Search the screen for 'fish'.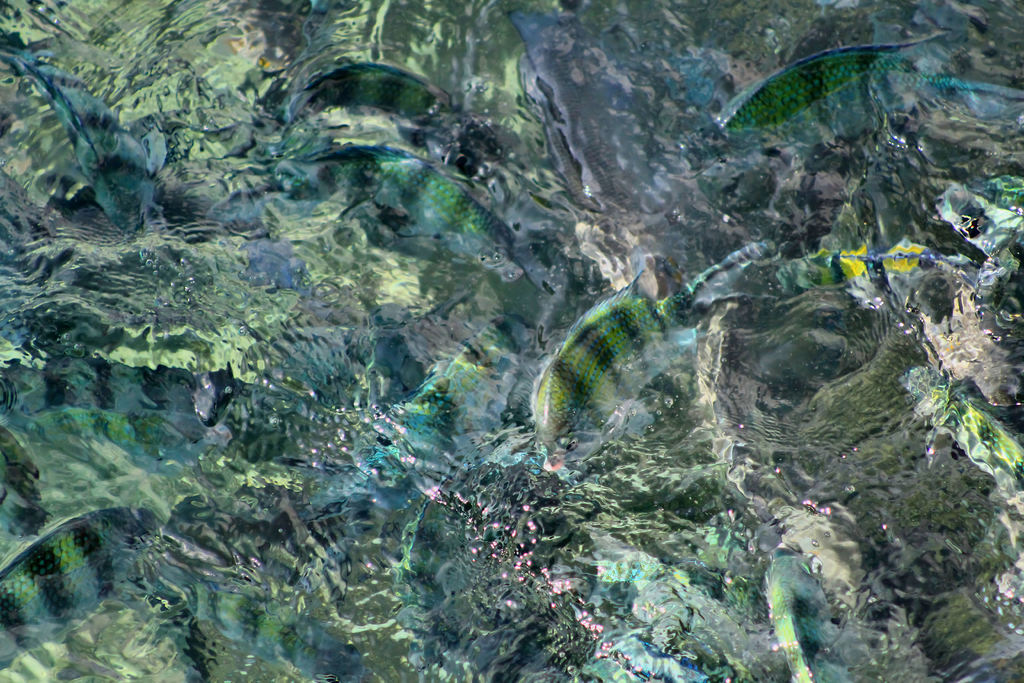
Found at x1=724, y1=28, x2=939, y2=143.
